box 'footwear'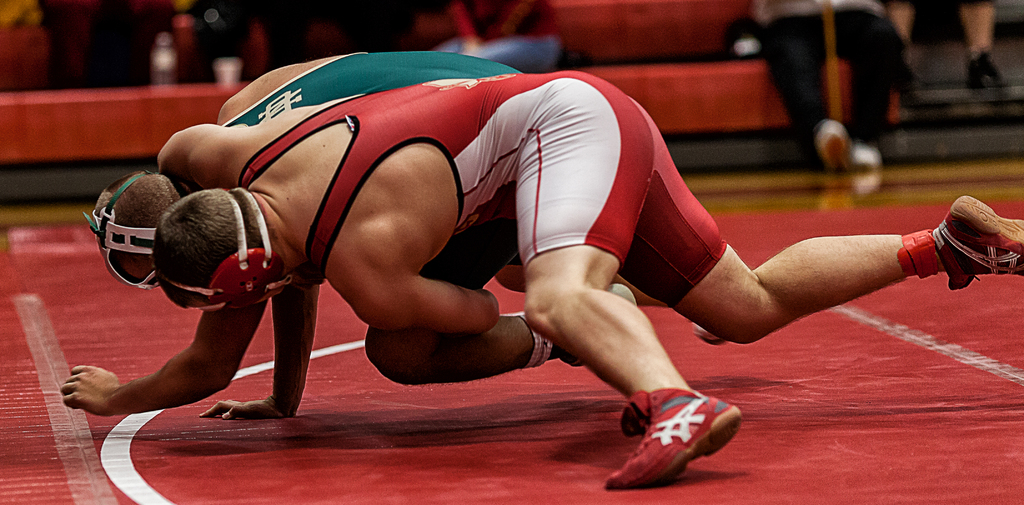
pyautogui.locateOnScreen(903, 193, 1023, 291)
